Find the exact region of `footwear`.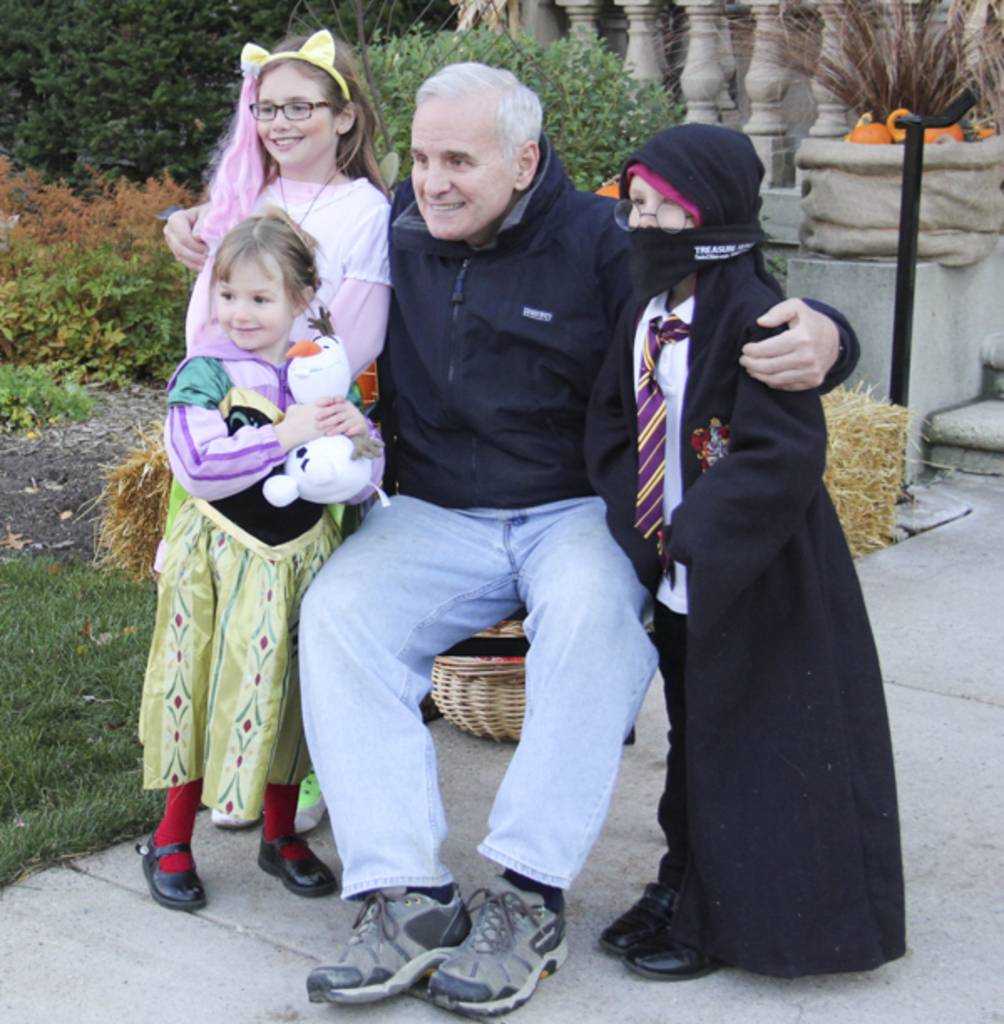
Exact region: crop(612, 867, 689, 952).
